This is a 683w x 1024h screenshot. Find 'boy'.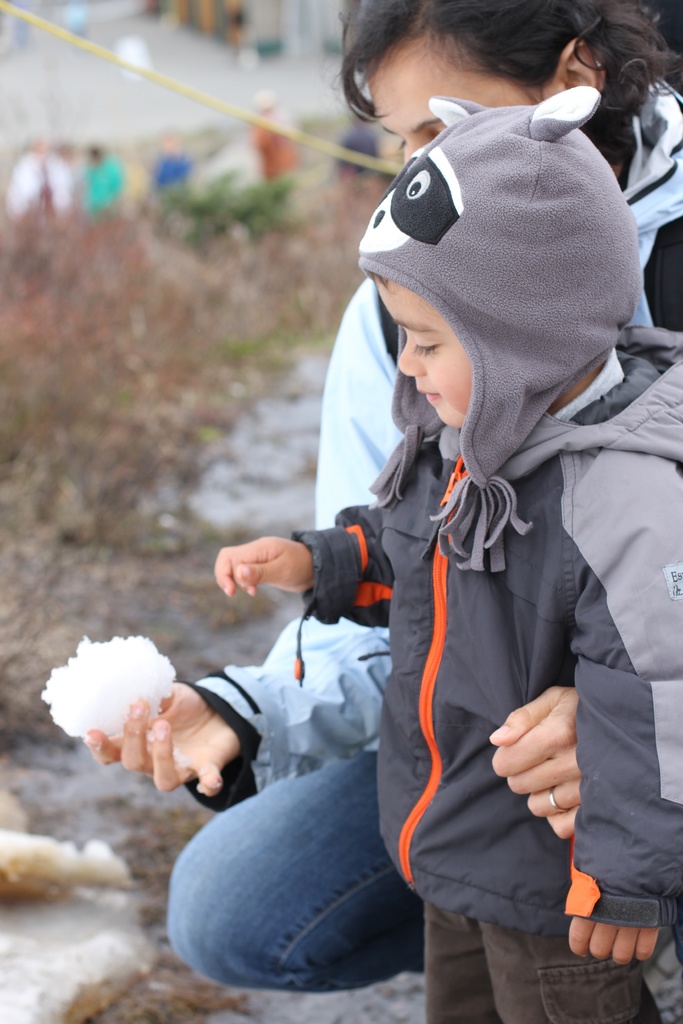
Bounding box: [left=217, top=83, right=682, bottom=1023].
